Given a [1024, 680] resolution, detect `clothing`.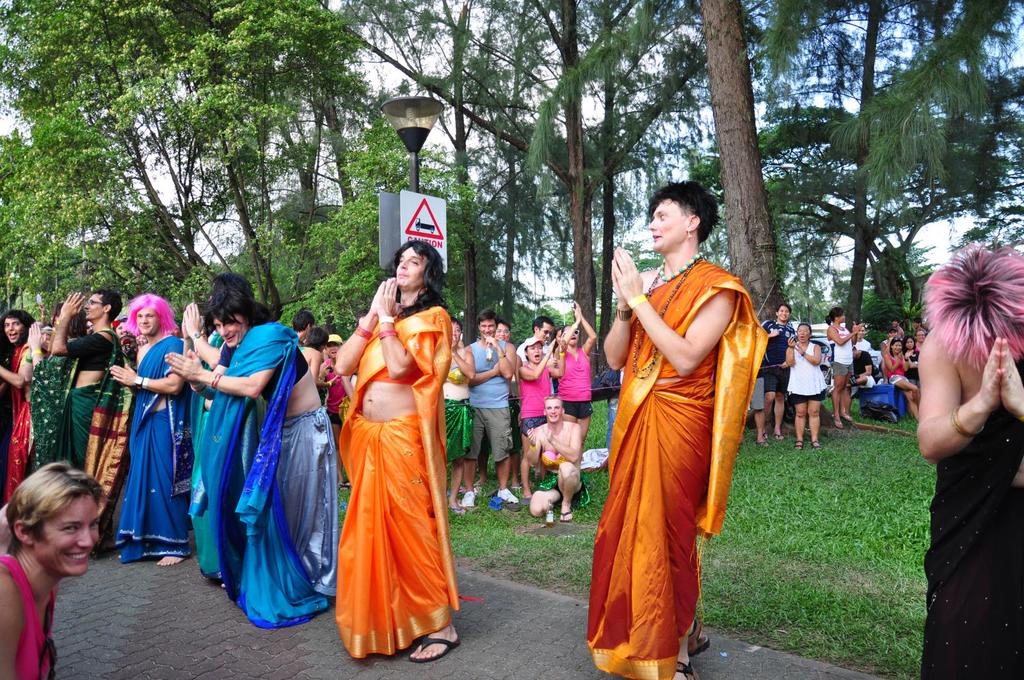
l=783, t=333, r=828, b=401.
